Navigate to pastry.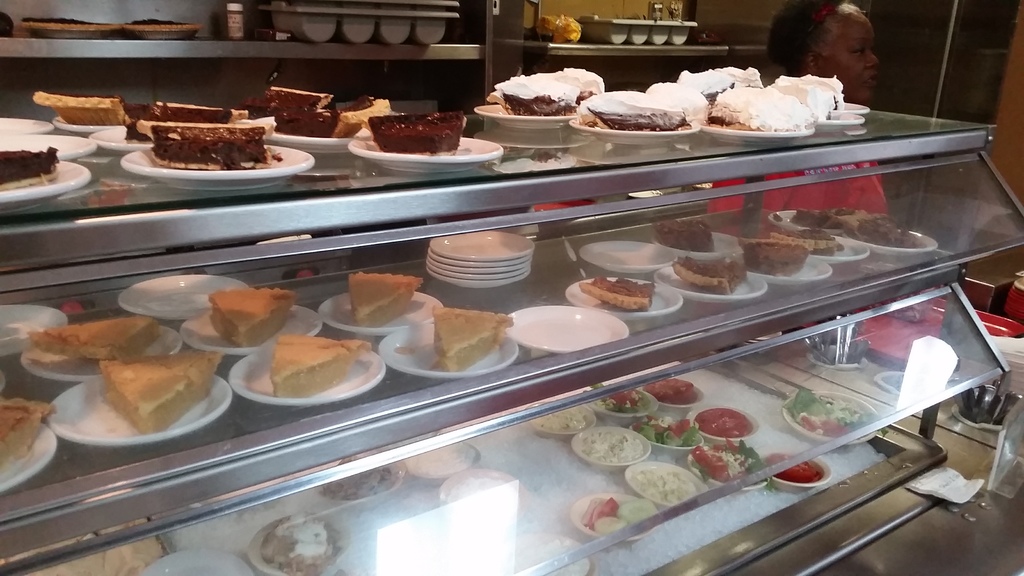
Navigation target: region(481, 67, 604, 113).
